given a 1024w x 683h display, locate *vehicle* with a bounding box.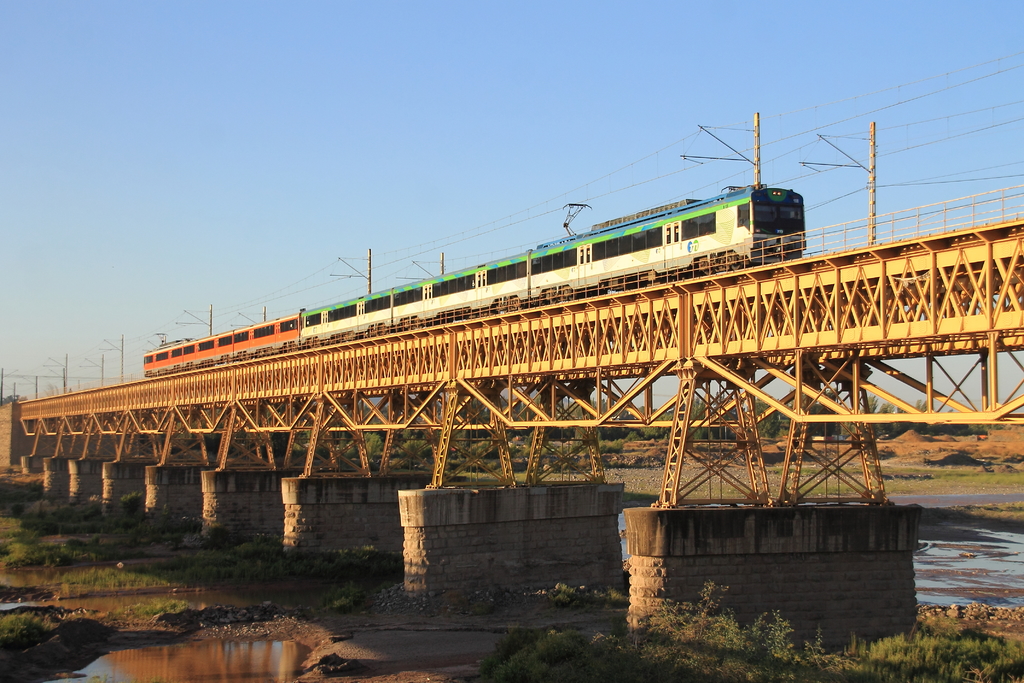
Located: [144,195,802,374].
